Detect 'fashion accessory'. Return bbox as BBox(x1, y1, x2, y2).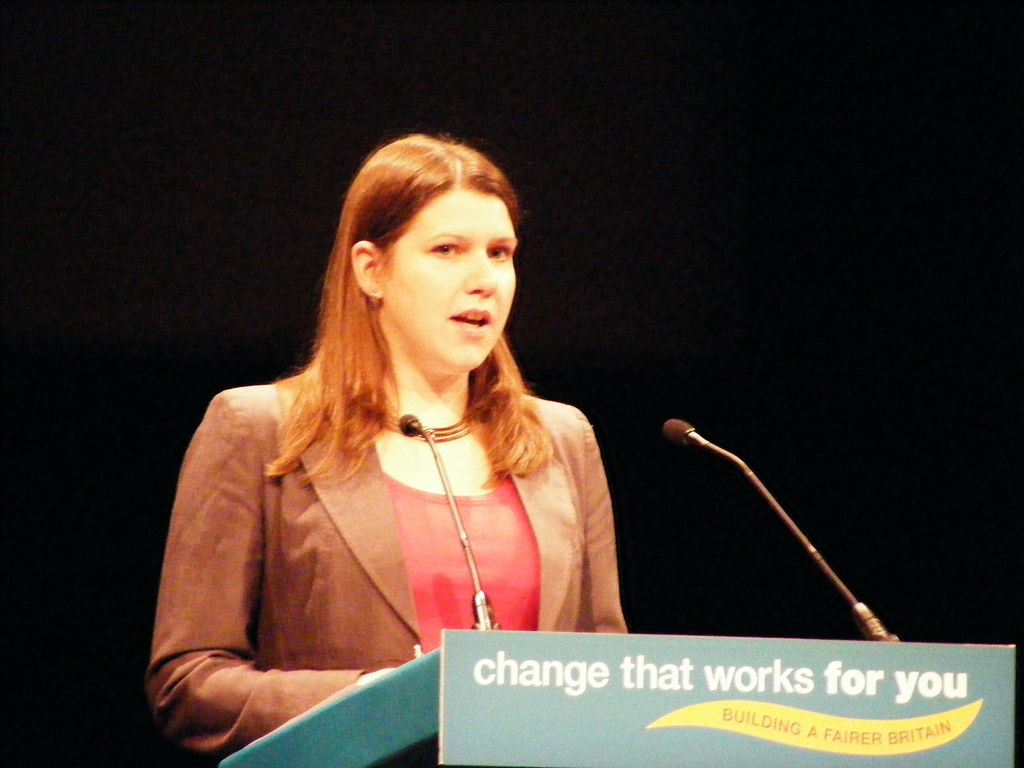
BBox(383, 408, 478, 445).
